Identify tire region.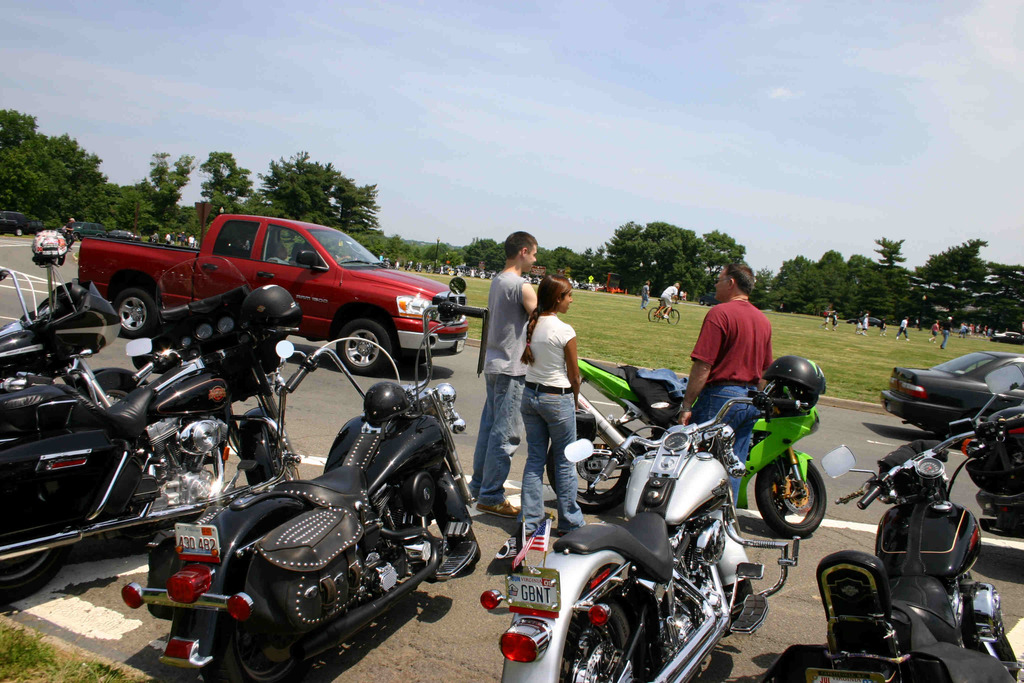
Region: [left=334, top=315, right=391, bottom=374].
